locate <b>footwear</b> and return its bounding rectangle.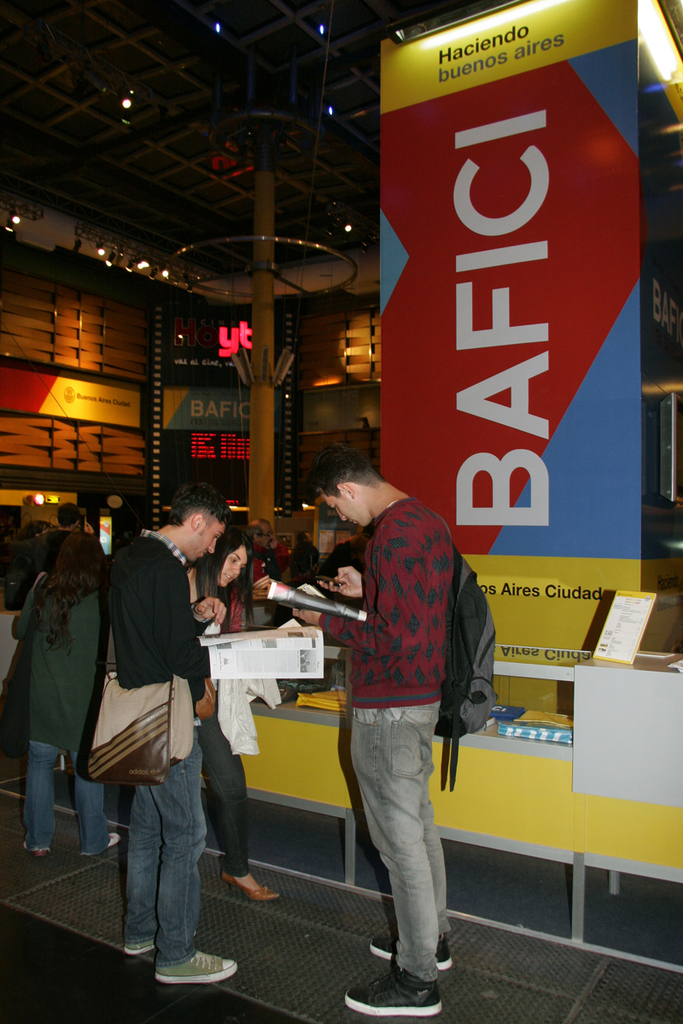
(344,963,441,1020).
